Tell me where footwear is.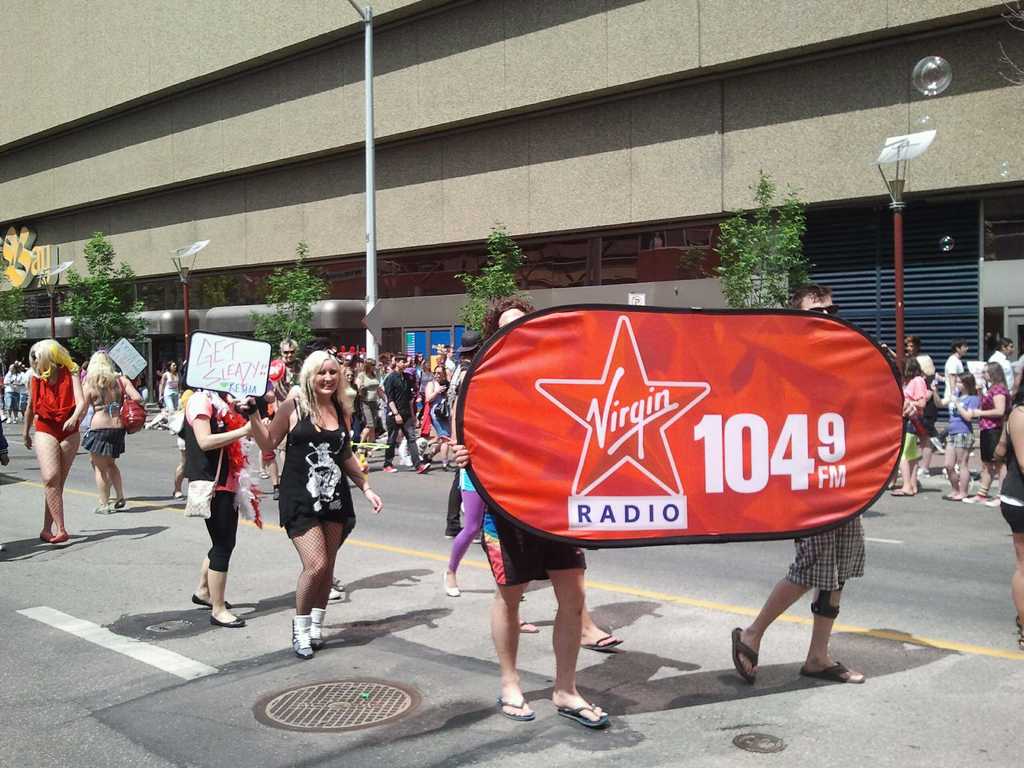
footwear is at [left=1012, top=614, right=1023, bottom=653].
